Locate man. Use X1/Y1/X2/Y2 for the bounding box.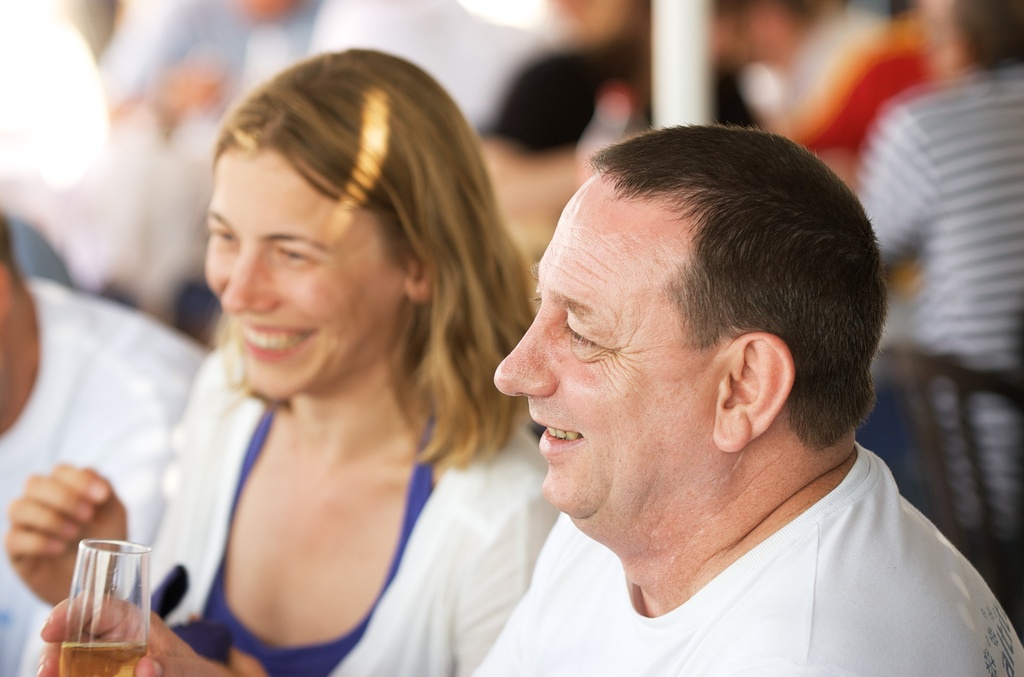
854/0/1023/531.
